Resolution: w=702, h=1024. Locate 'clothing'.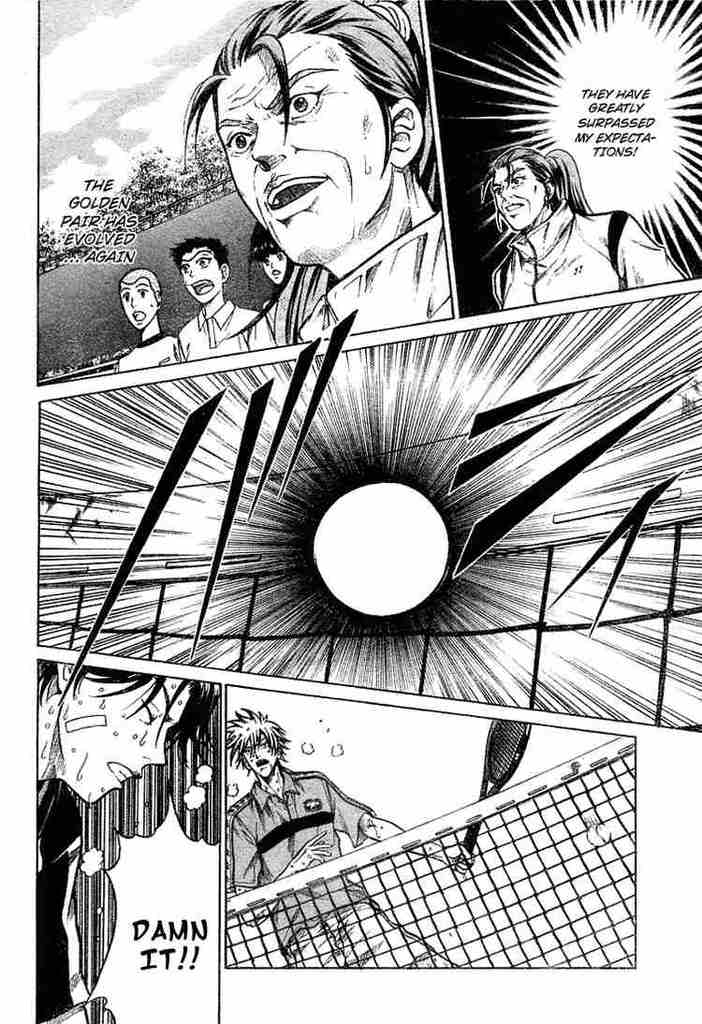
(293,210,457,339).
